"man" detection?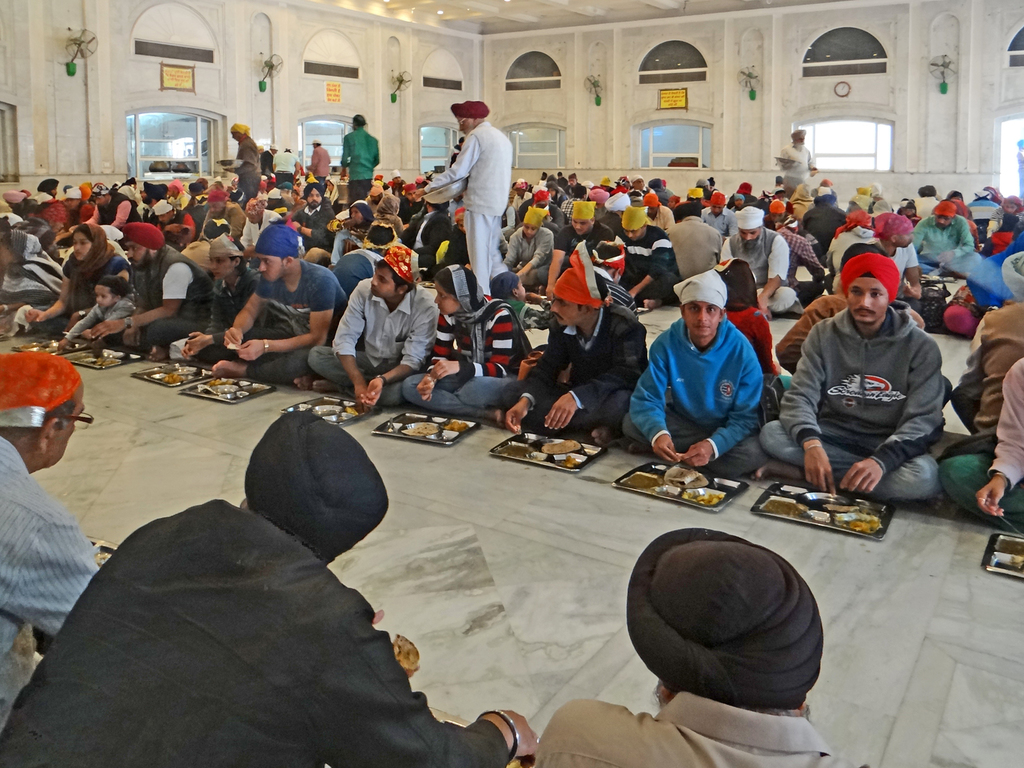
{"left": 586, "top": 232, "right": 641, "bottom": 318}
